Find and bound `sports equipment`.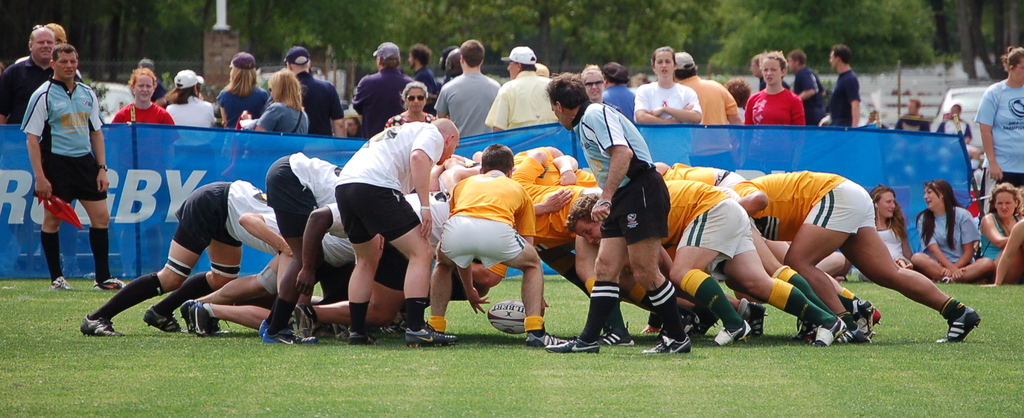
Bound: l=525, t=329, r=570, b=350.
